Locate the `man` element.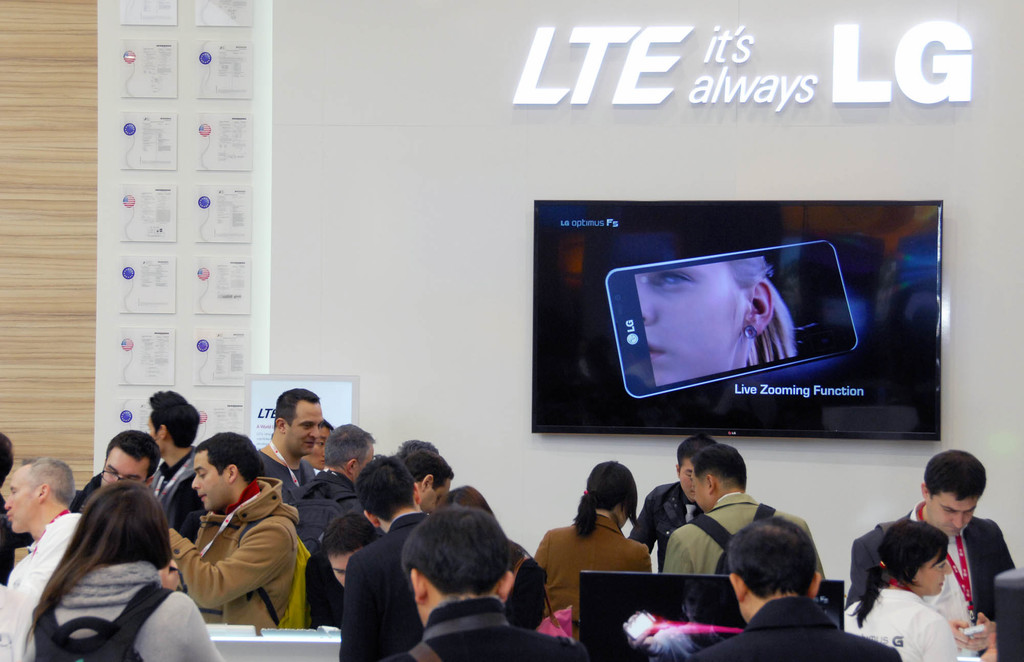
Element bbox: detection(690, 516, 897, 661).
